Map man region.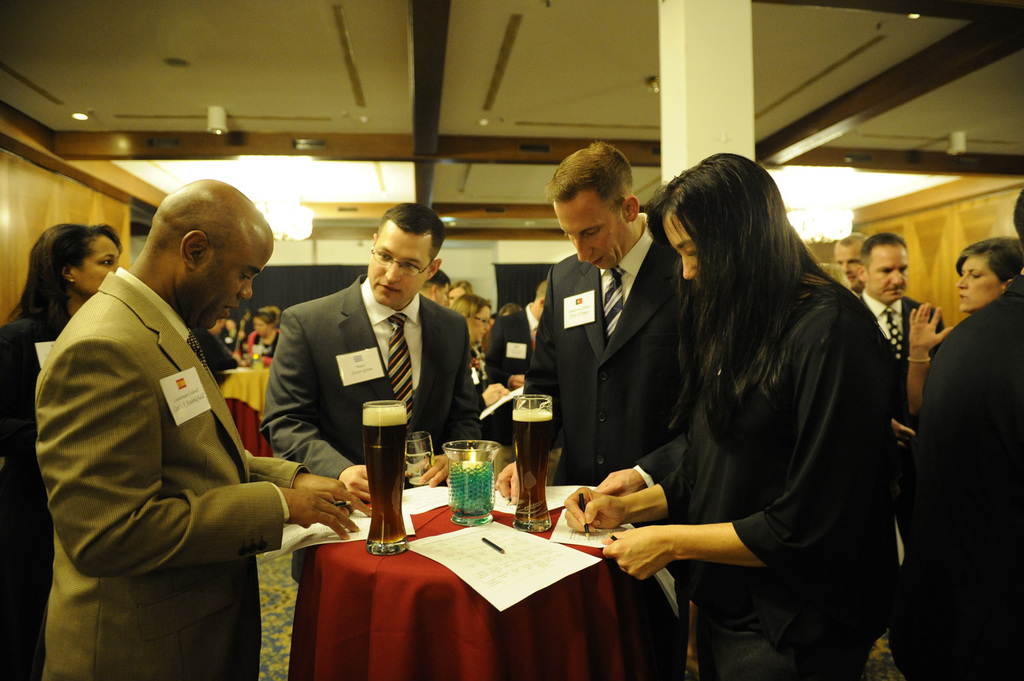
Mapped to detection(518, 133, 702, 680).
